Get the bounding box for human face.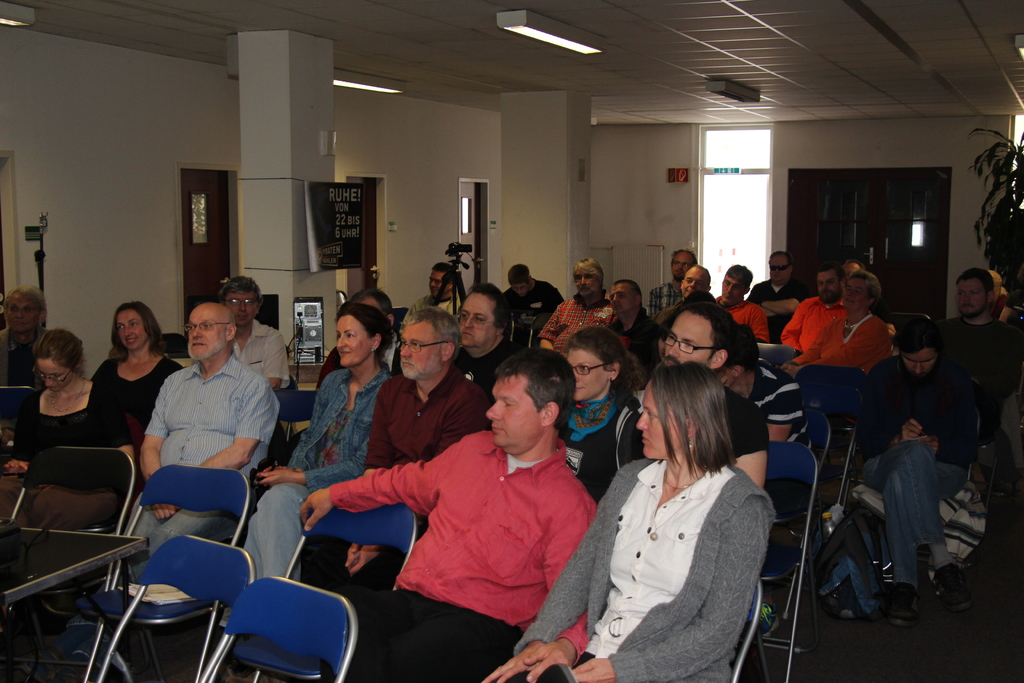
crop(36, 359, 69, 392).
